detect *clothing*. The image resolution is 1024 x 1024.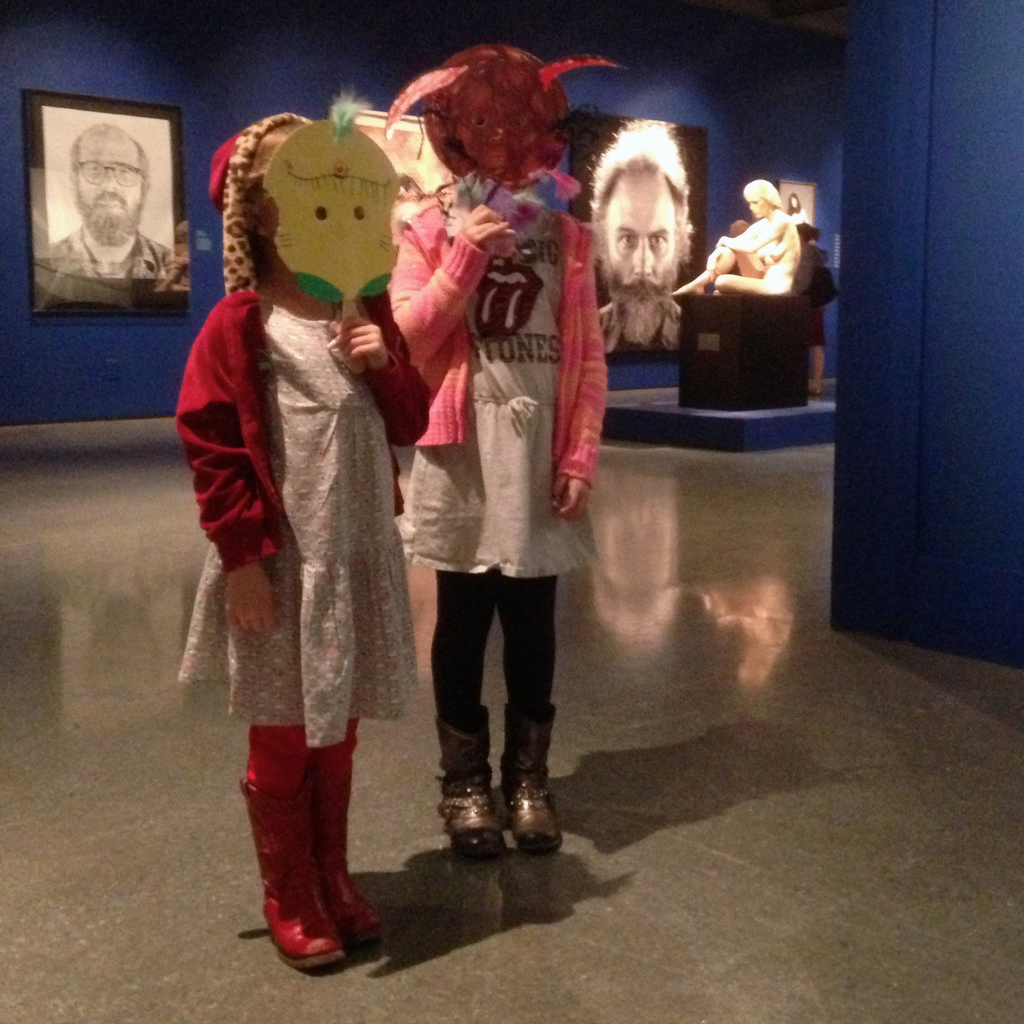
<region>382, 123, 602, 734</region>.
